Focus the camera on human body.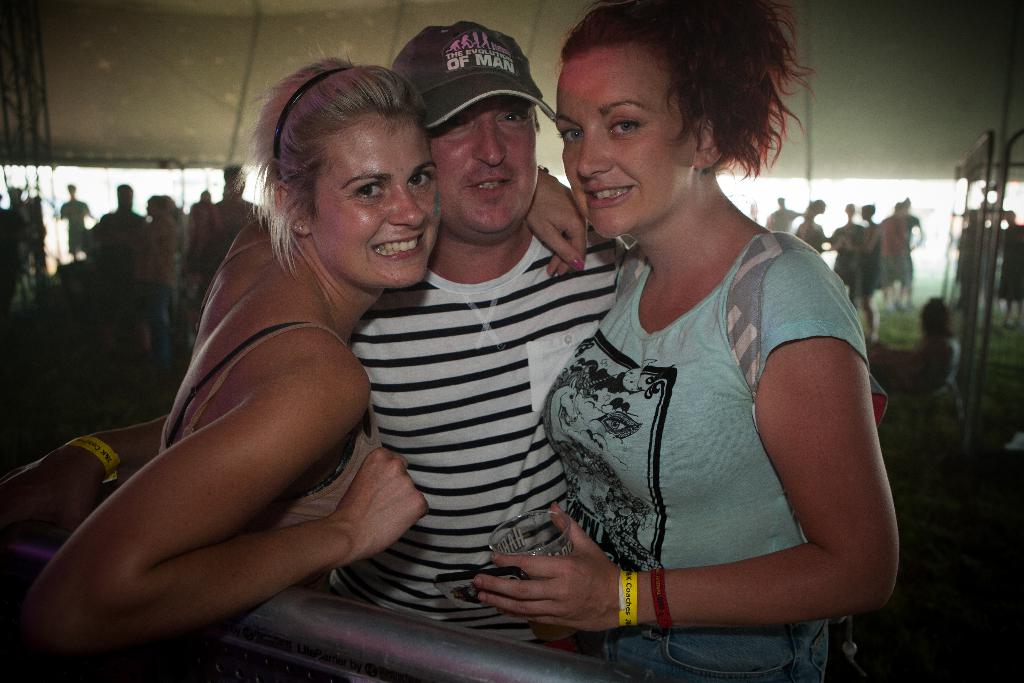
Focus region: 831,195,864,295.
